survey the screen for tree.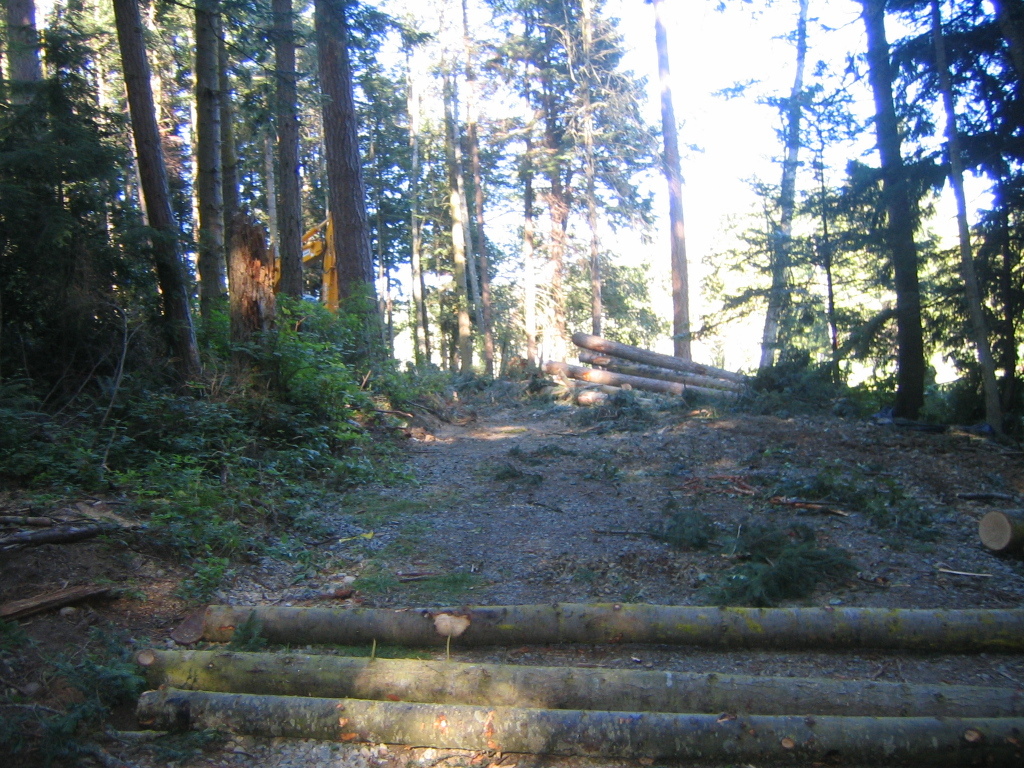
Survey found: <region>532, 329, 762, 408</region>.
